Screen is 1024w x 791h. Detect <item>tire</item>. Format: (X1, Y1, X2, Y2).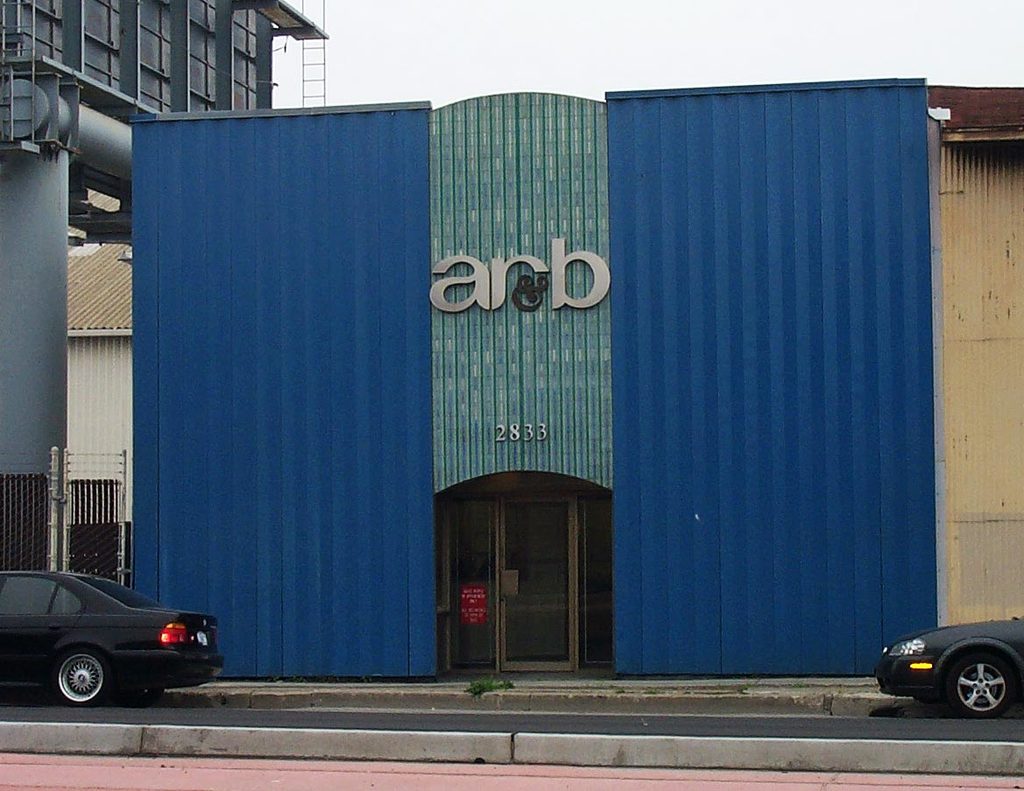
(54, 649, 110, 706).
